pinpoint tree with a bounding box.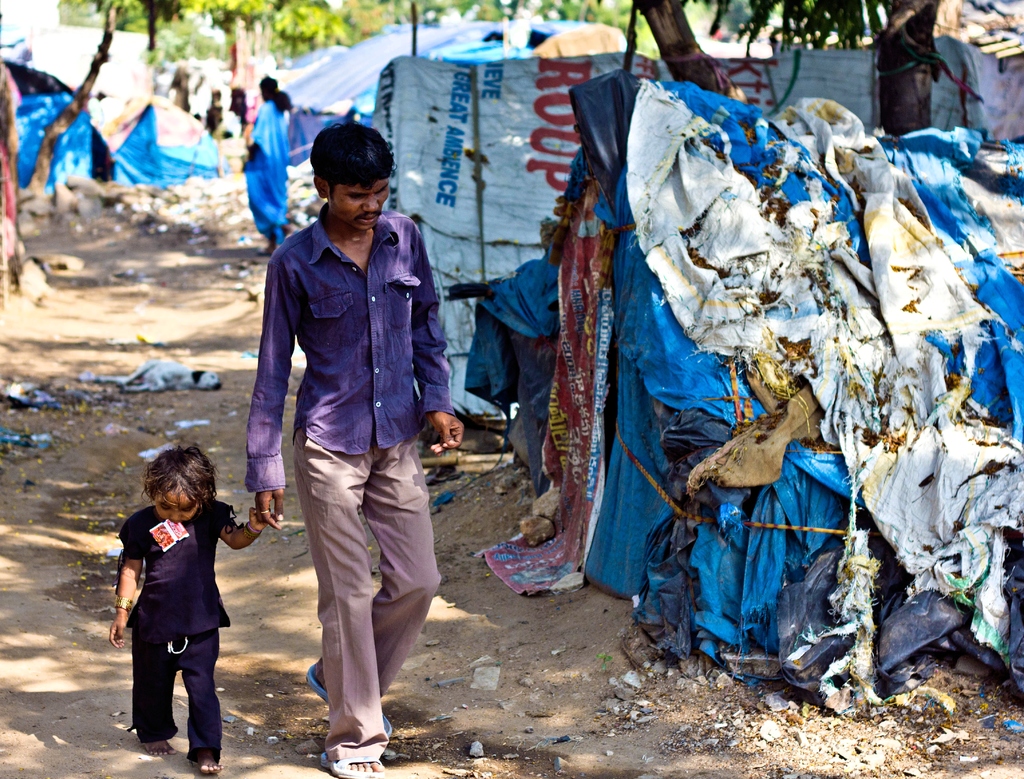
select_region(332, 0, 402, 44).
